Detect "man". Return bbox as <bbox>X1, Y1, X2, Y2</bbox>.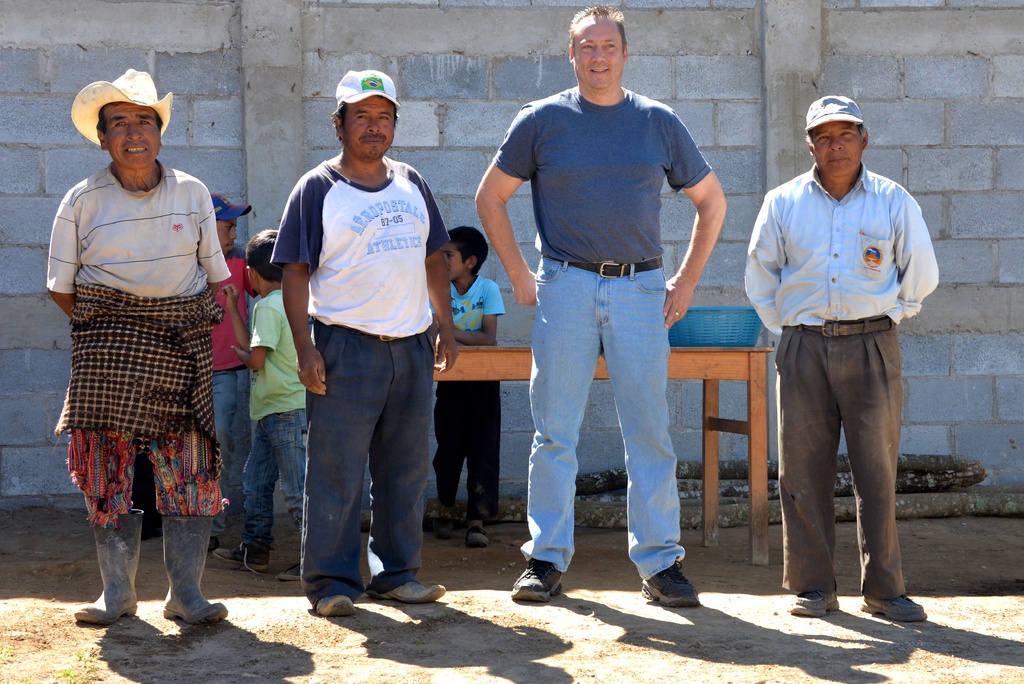
<bbox>204, 195, 253, 557</bbox>.
